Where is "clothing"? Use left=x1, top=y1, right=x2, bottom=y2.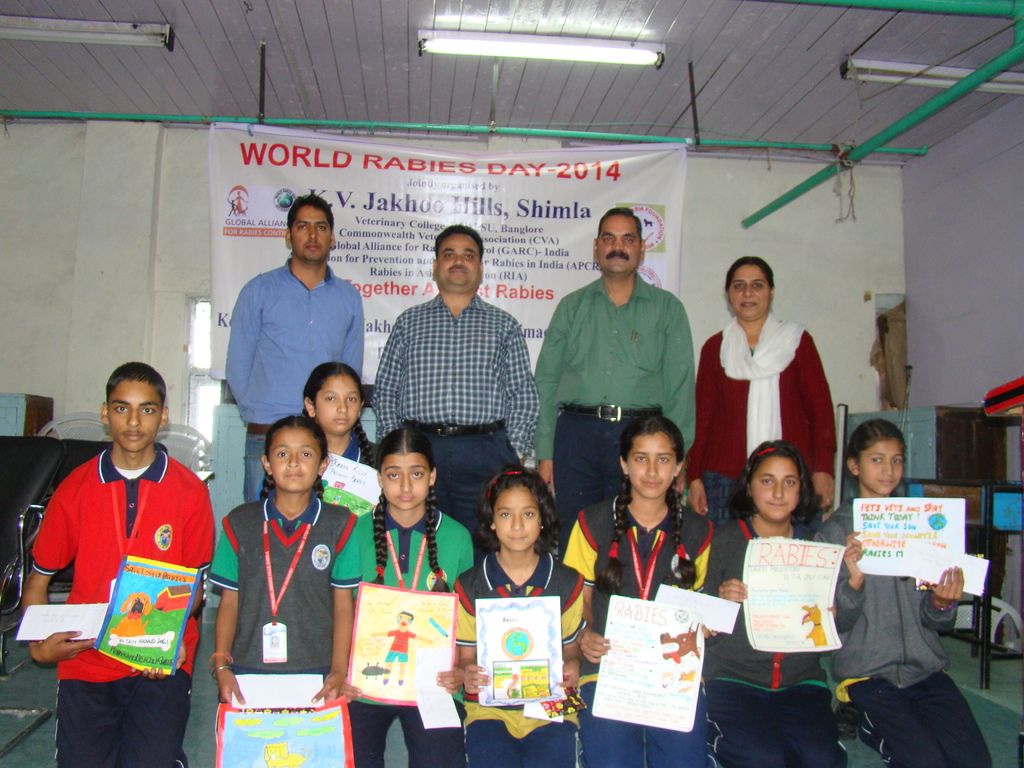
left=444, top=542, right=594, bottom=767.
